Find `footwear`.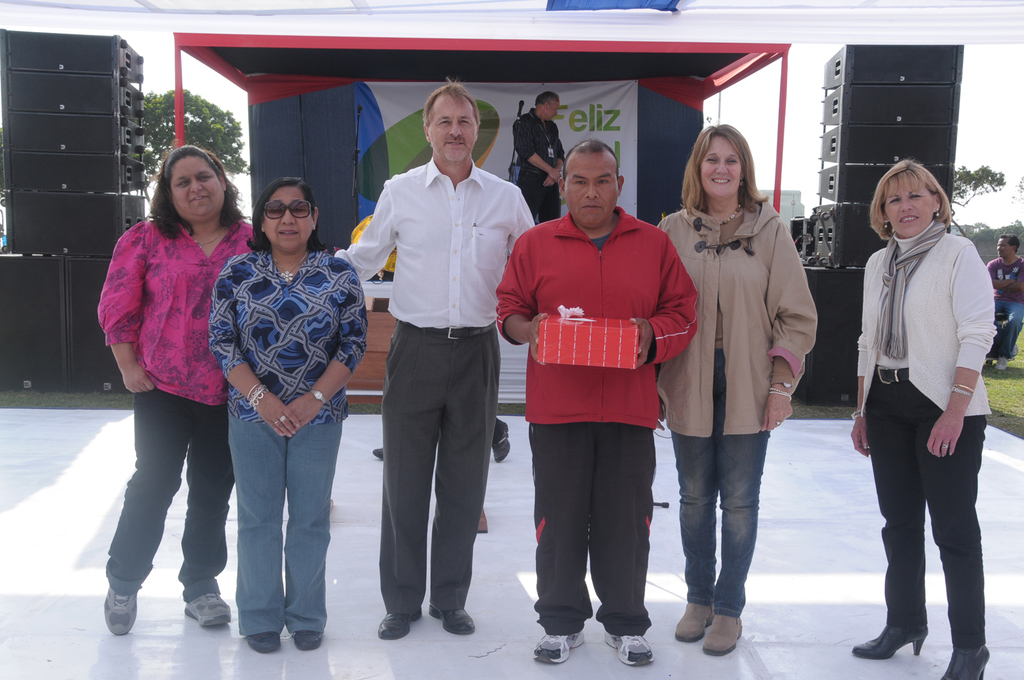
(533,630,588,664).
